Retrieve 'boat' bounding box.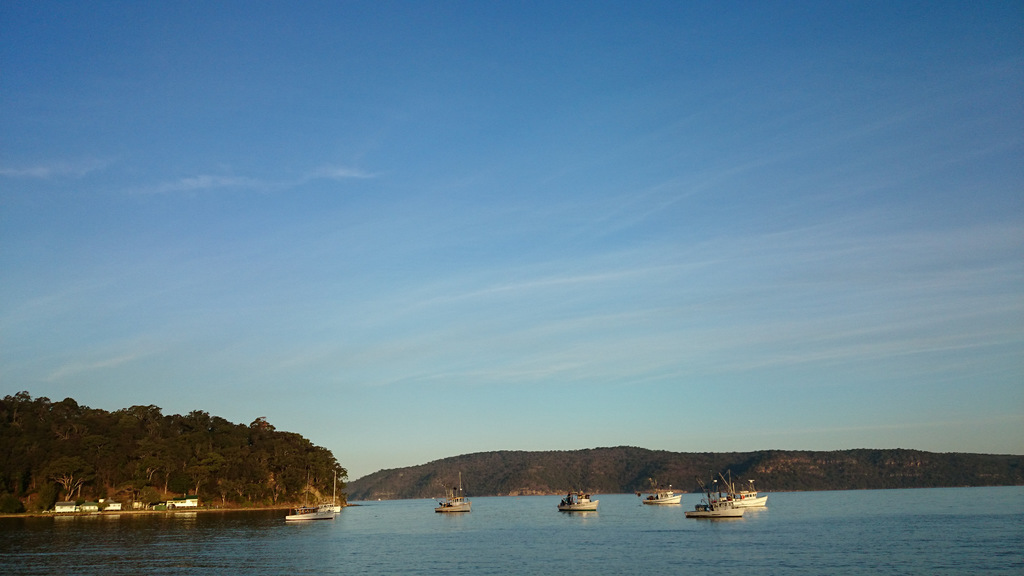
Bounding box: box=[438, 479, 470, 512].
